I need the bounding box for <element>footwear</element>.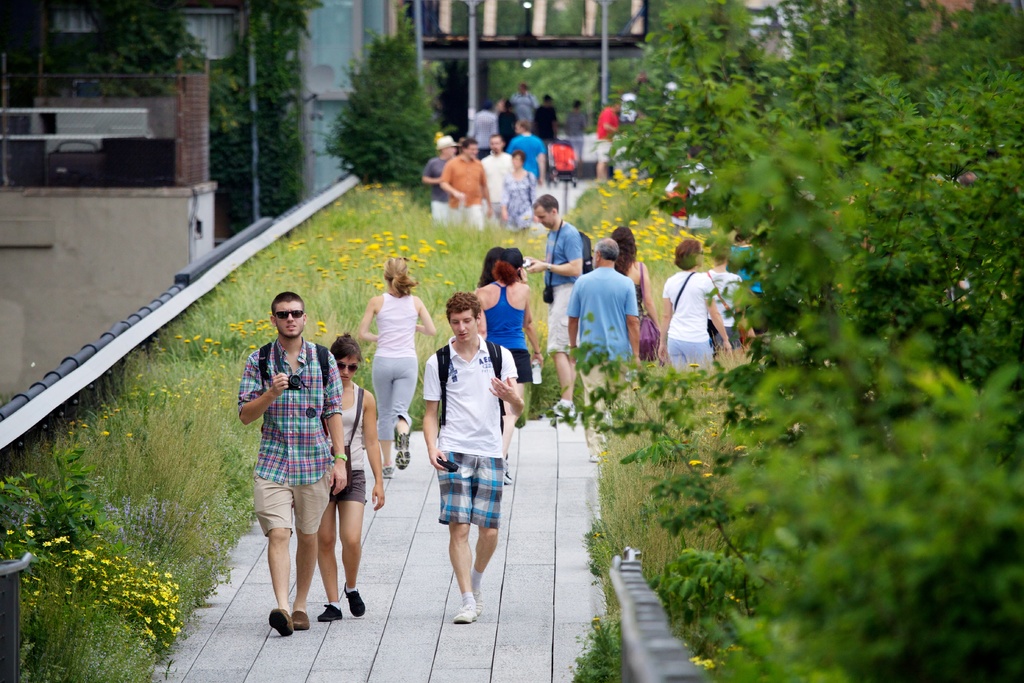
Here it is: <bbox>381, 463, 394, 478</bbox>.
